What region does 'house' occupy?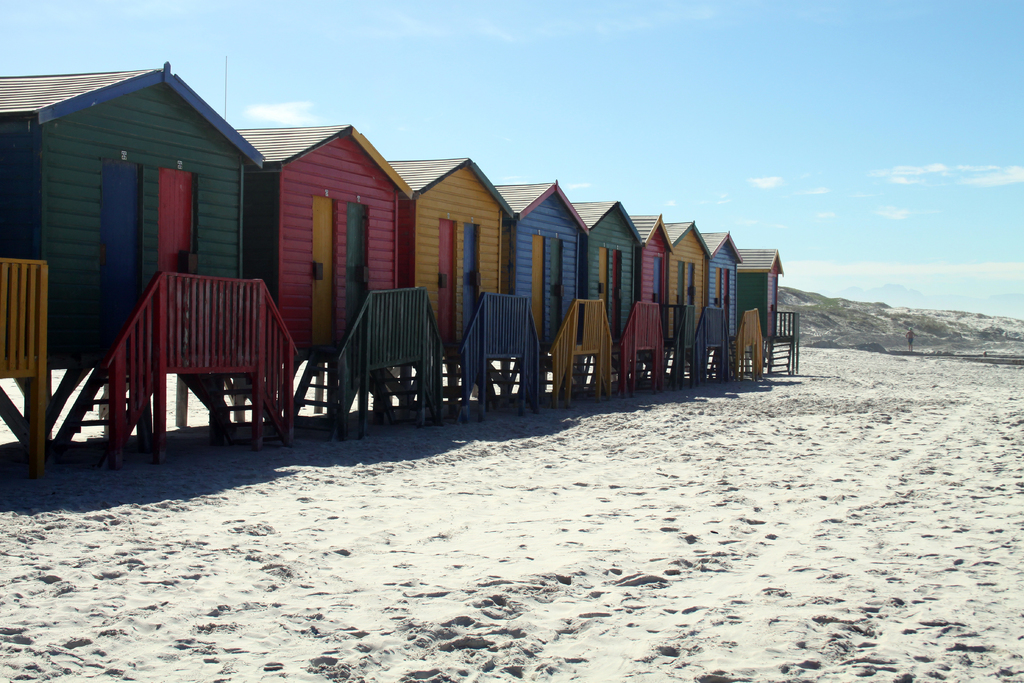
box(581, 201, 637, 393).
